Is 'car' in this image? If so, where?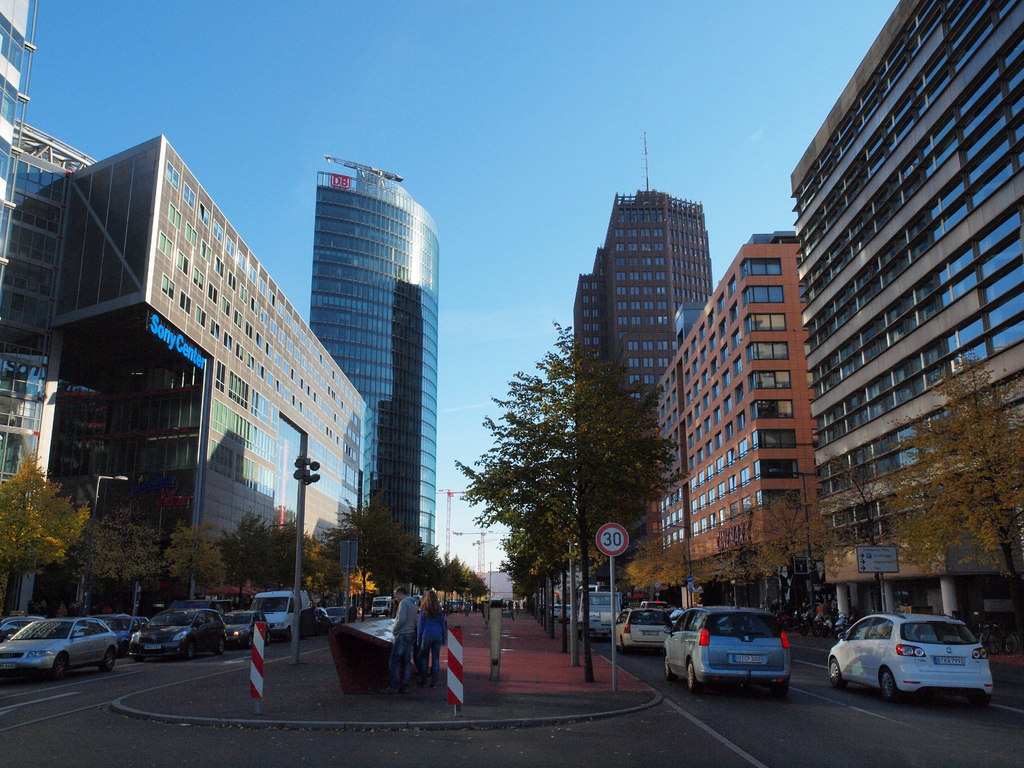
Yes, at <bbox>328, 607, 356, 628</bbox>.
